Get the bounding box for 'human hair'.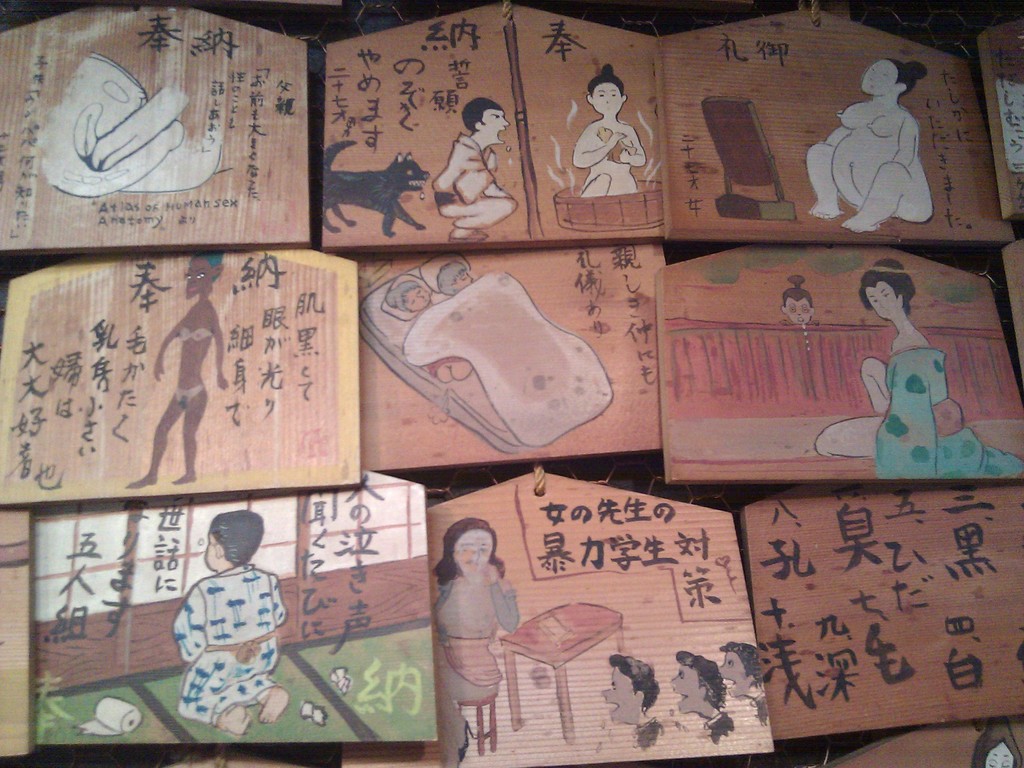
region(858, 258, 913, 325).
